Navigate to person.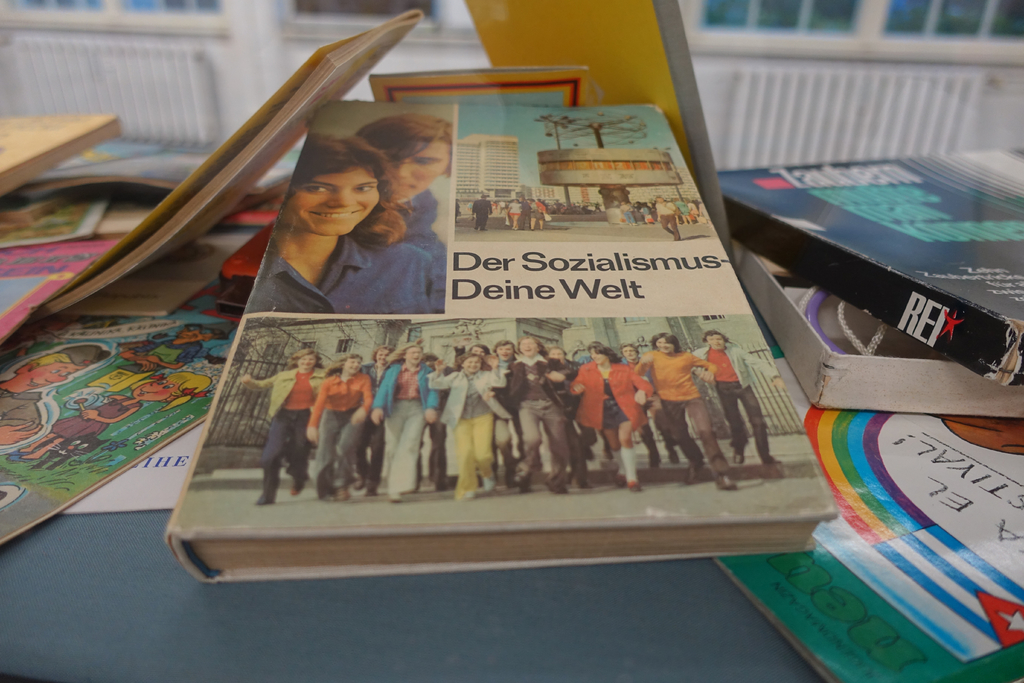
Navigation target: [679, 199, 698, 226].
